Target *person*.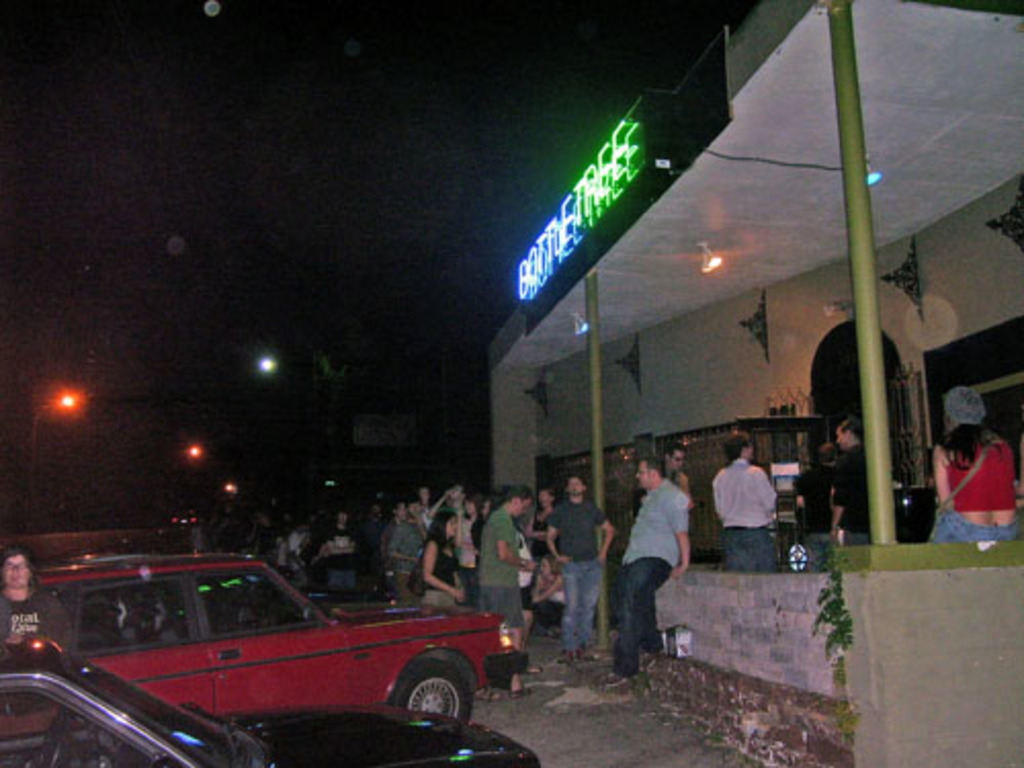
Target region: bbox=(926, 383, 1020, 549).
